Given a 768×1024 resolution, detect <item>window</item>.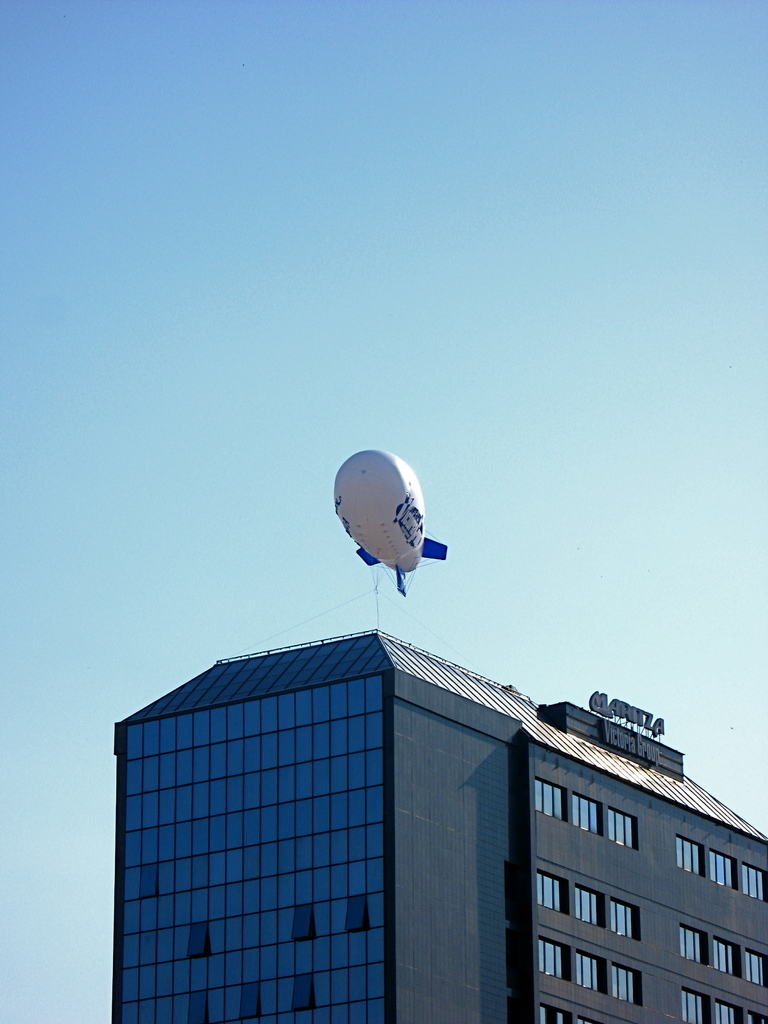
[742,863,767,904].
